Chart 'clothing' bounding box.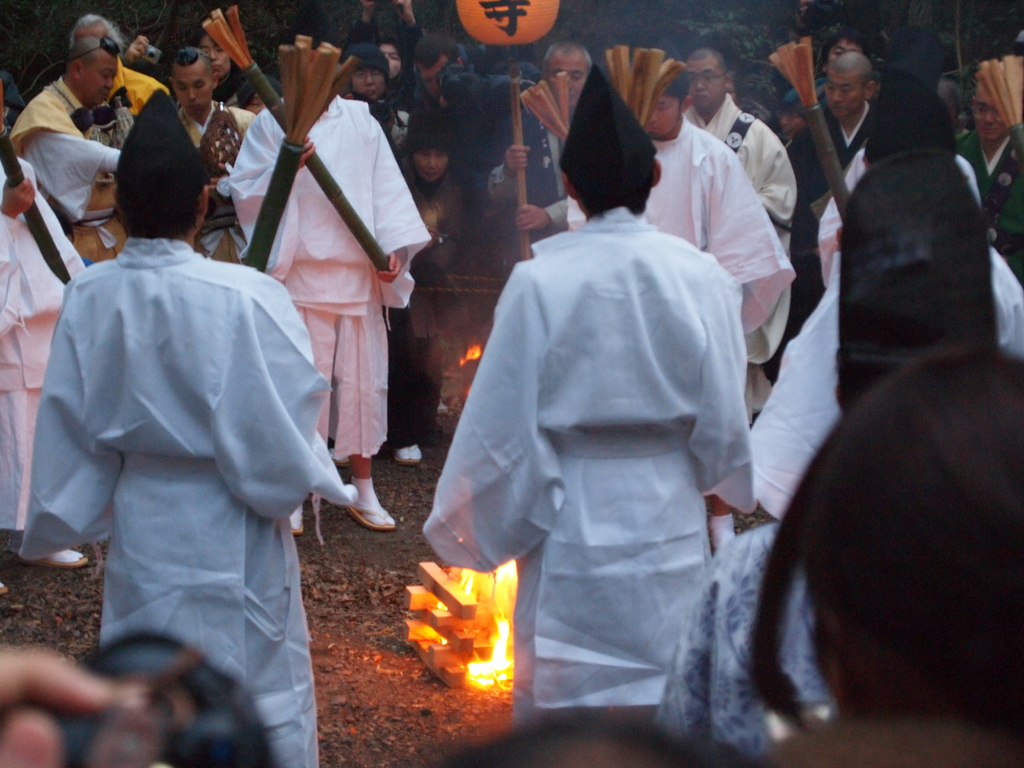
Charted: <region>755, 257, 1022, 524</region>.
